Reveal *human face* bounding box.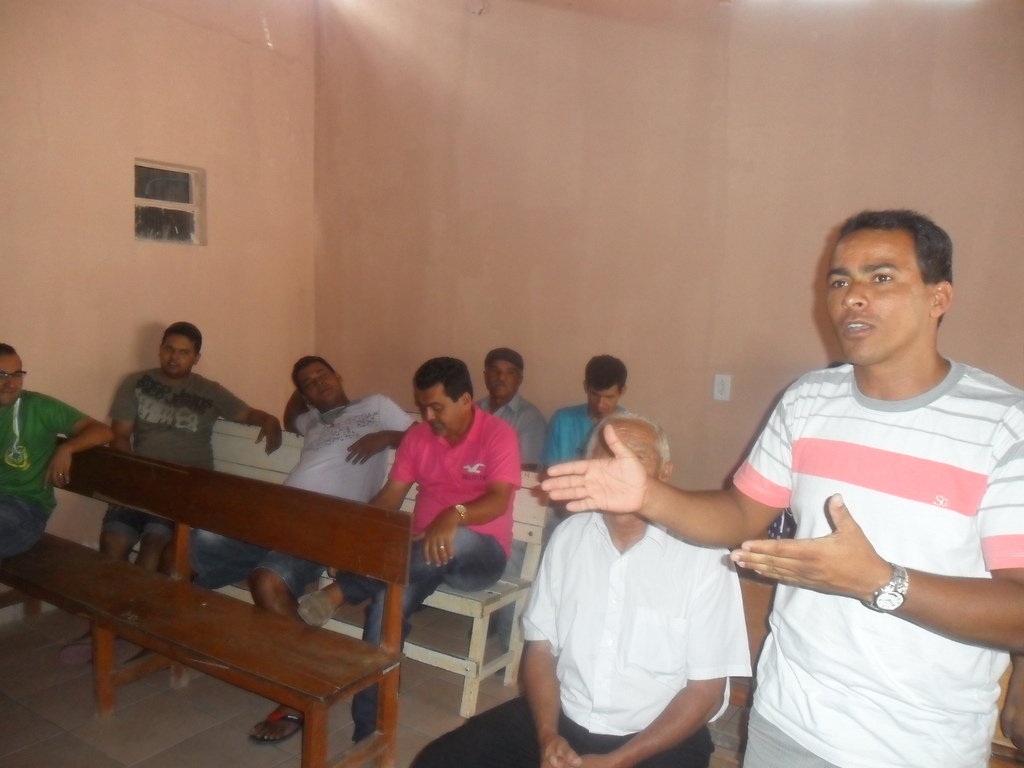
Revealed: [x1=413, y1=386, x2=469, y2=436].
